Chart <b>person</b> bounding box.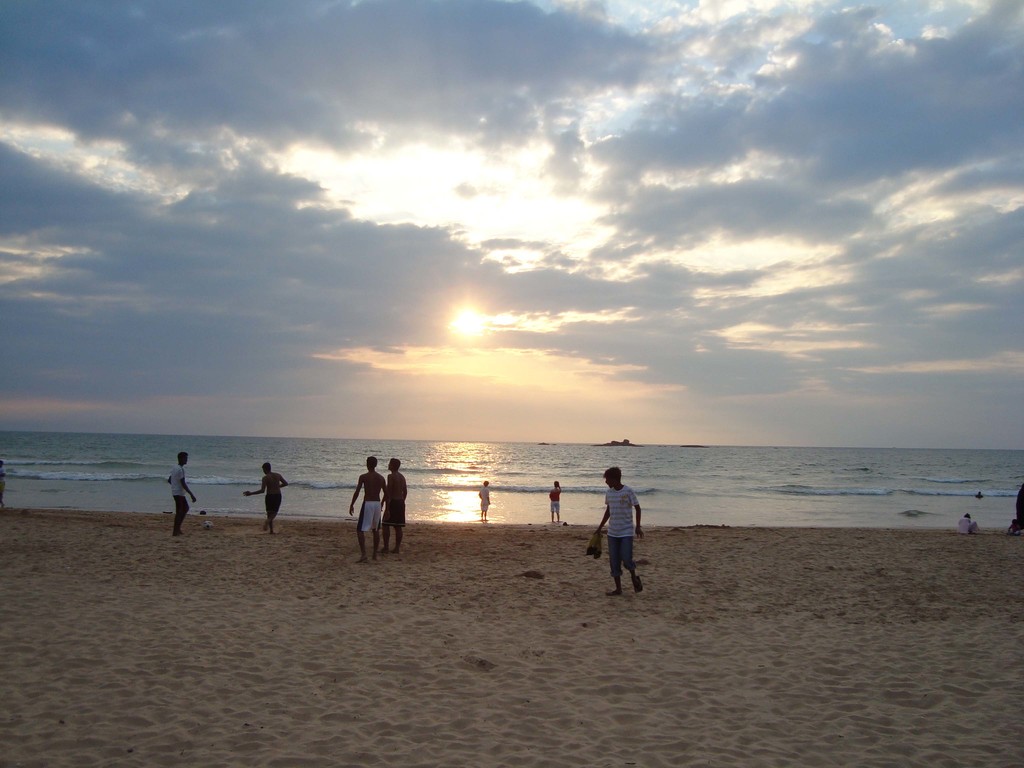
Charted: region(383, 458, 407, 551).
